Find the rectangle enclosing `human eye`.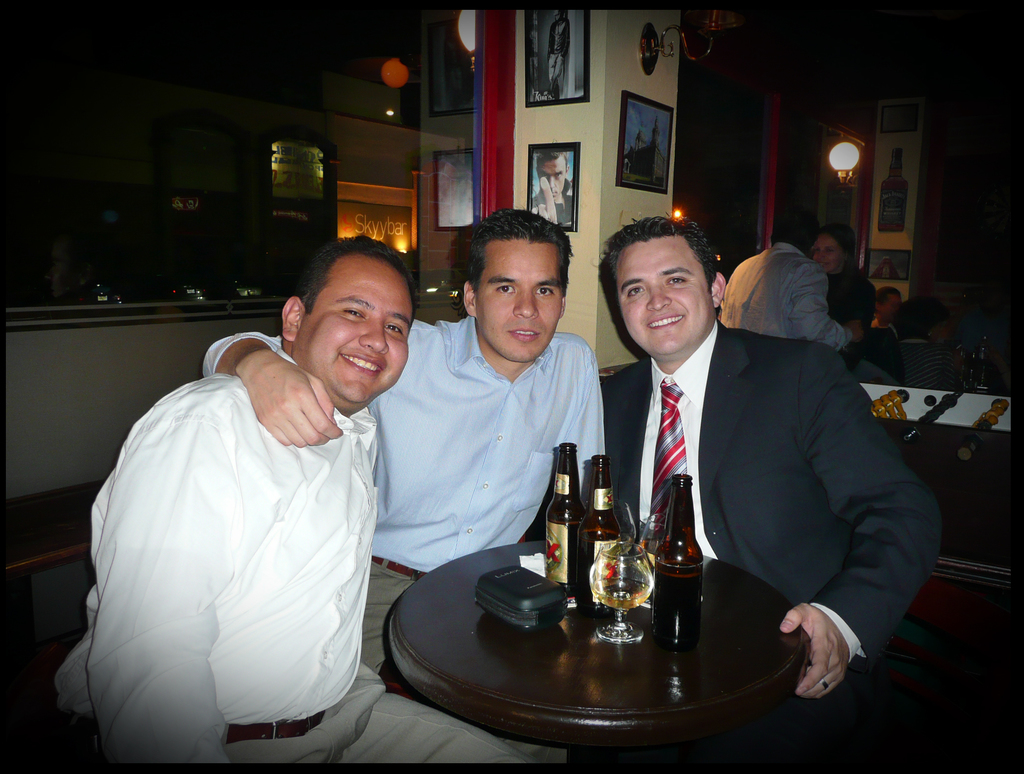
{"left": 665, "top": 275, "right": 687, "bottom": 291}.
